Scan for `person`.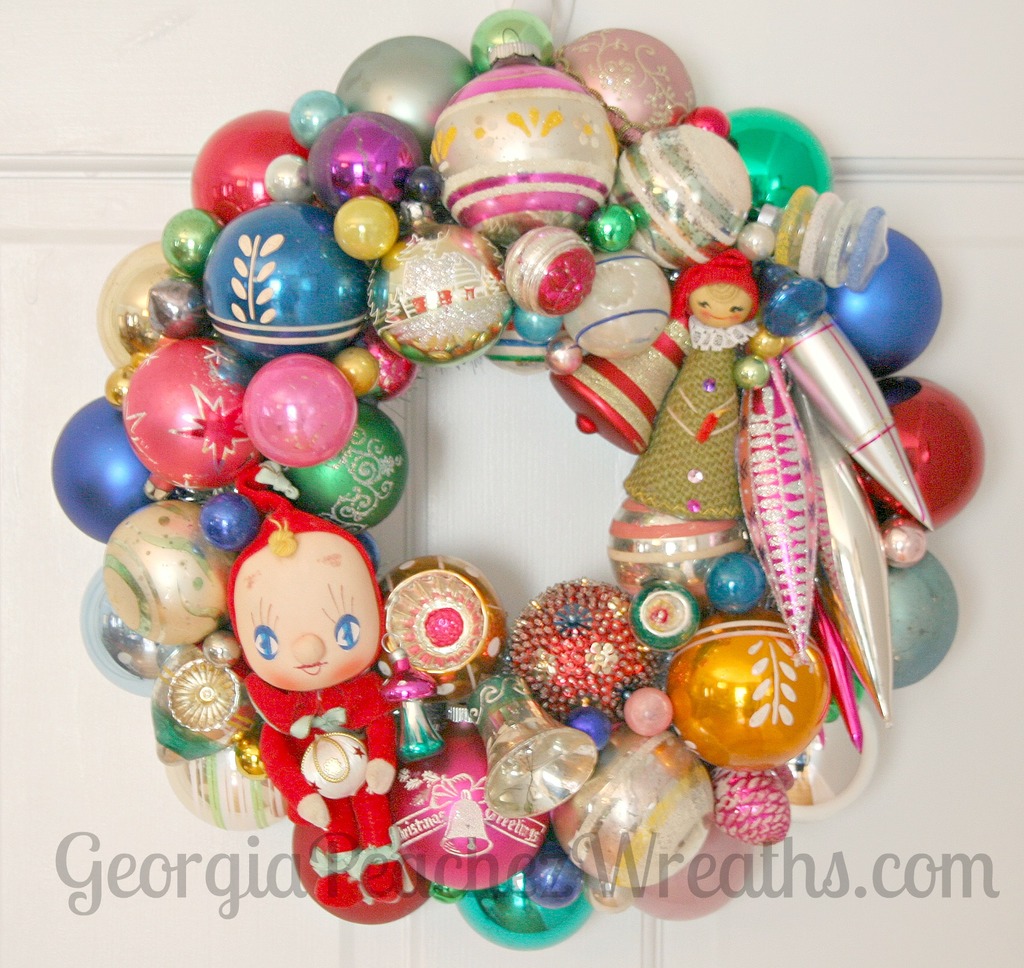
Scan result: bbox(225, 455, 413, 909).
